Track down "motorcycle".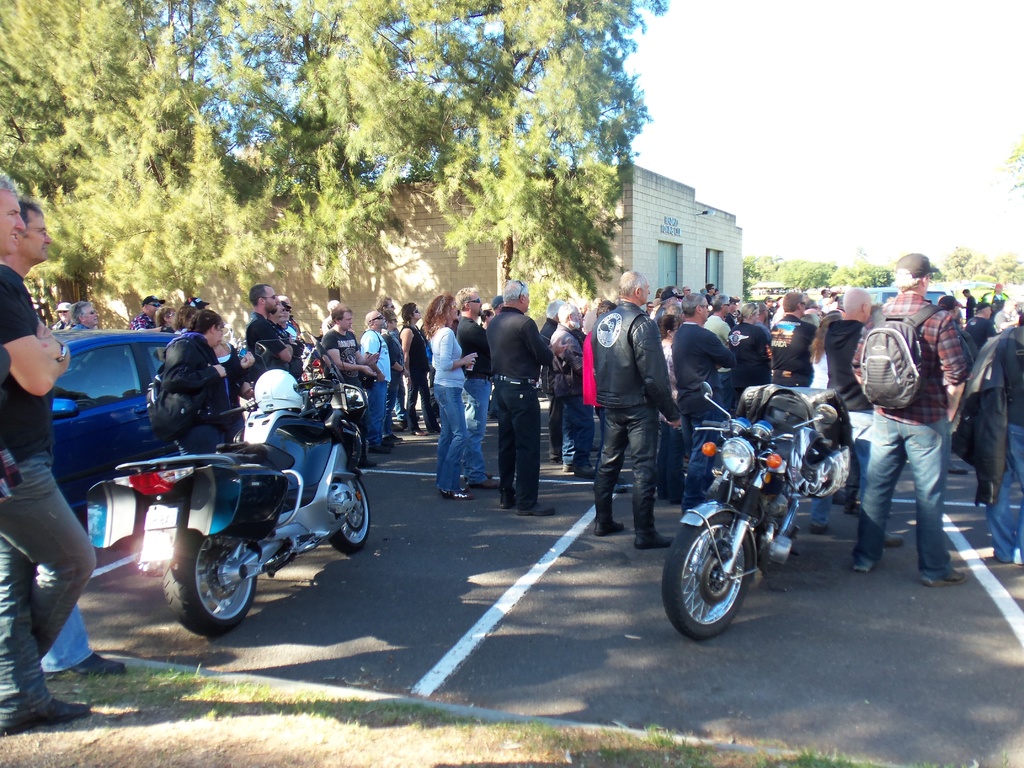
Tracked to select_region(87, 323, 369, 636).
